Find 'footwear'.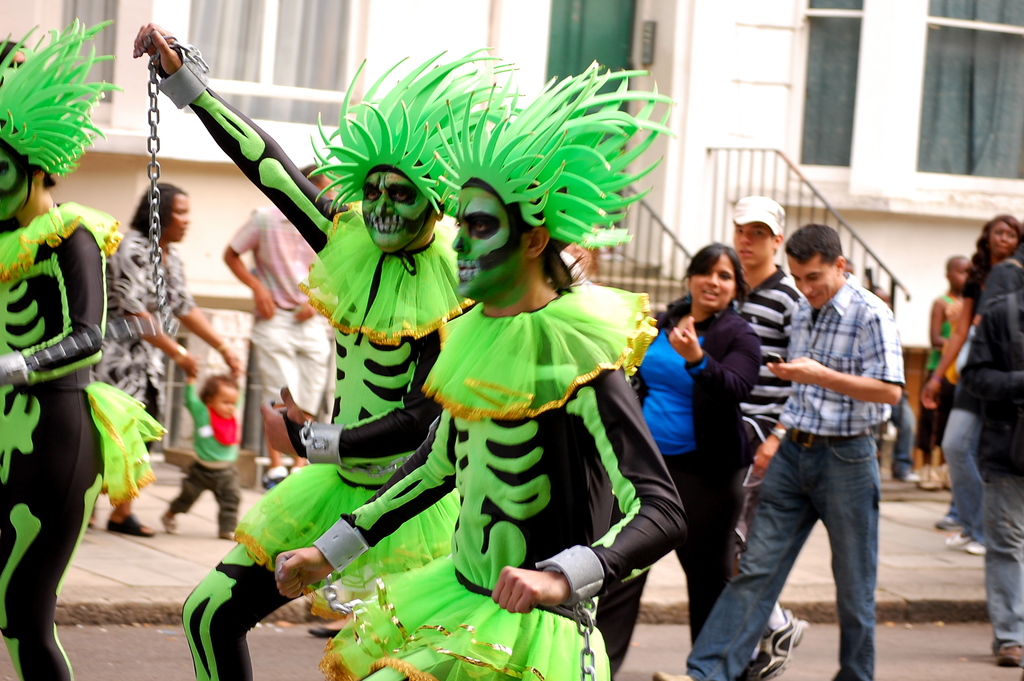
107/511/152/536.
